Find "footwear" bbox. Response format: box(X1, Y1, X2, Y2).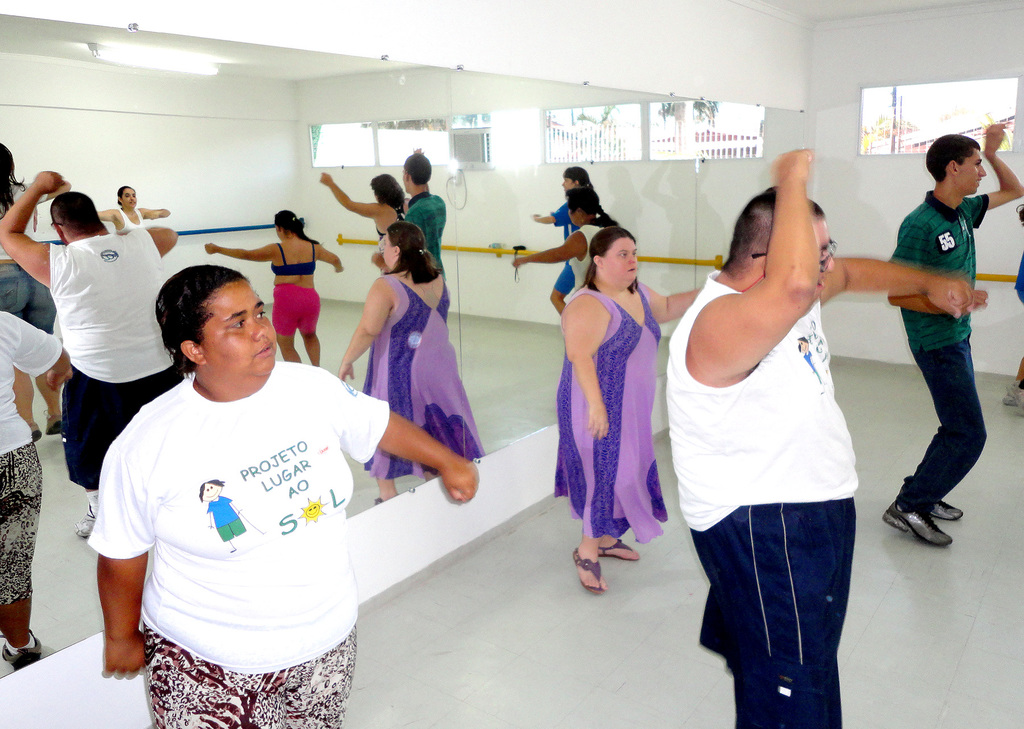
box(931, 501, 966, 522).
